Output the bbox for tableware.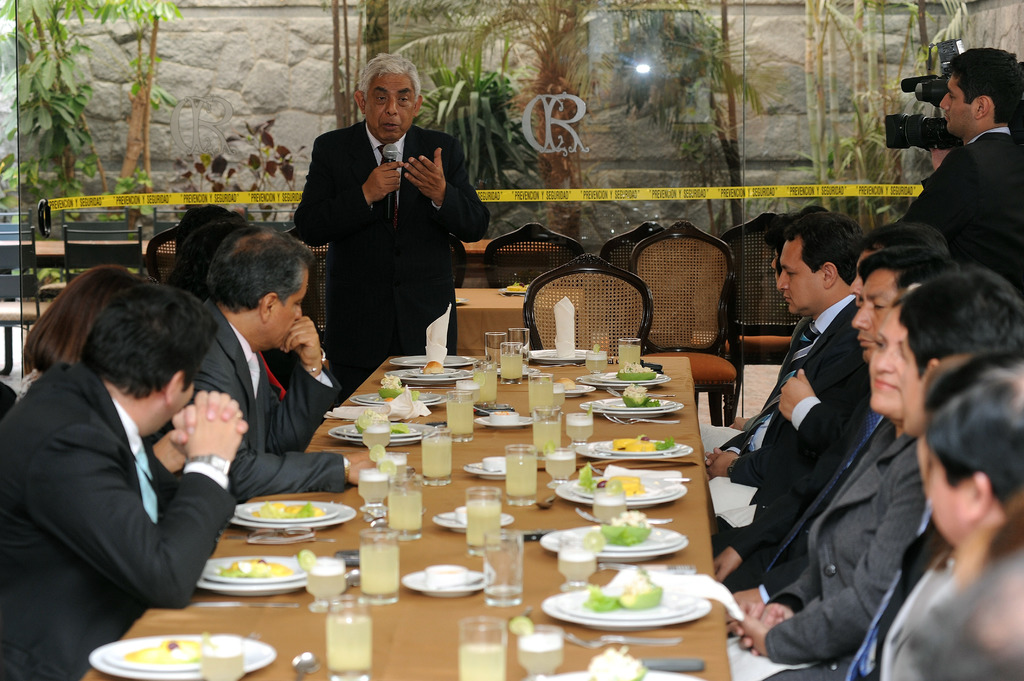
rect(481, 529, 526, 609).
